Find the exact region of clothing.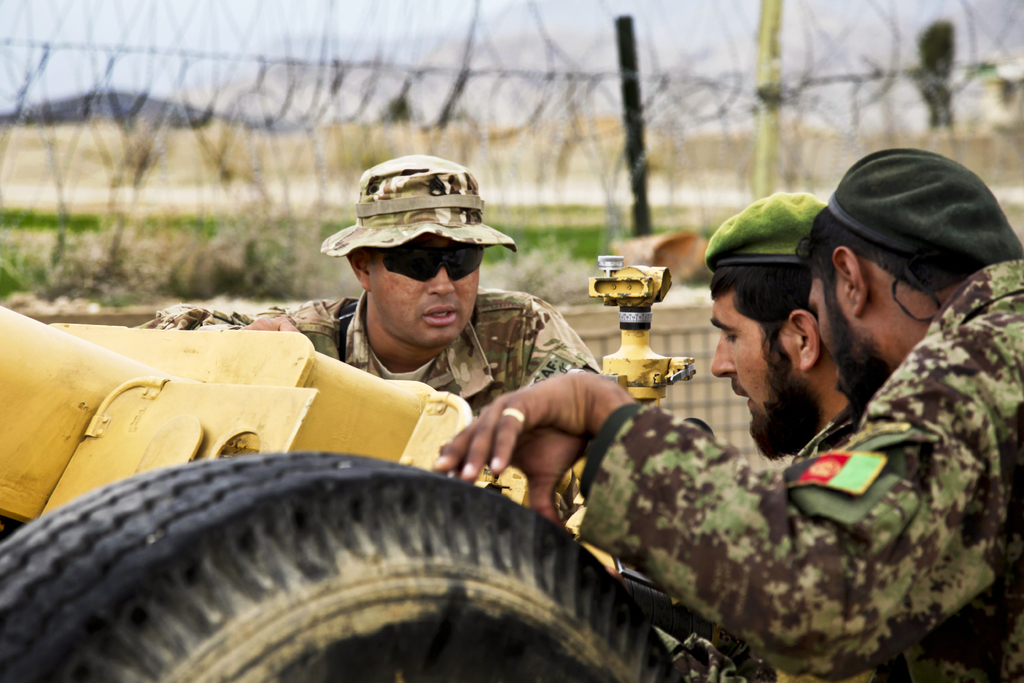
Exact region: rect(140, 289, 604, 519).
